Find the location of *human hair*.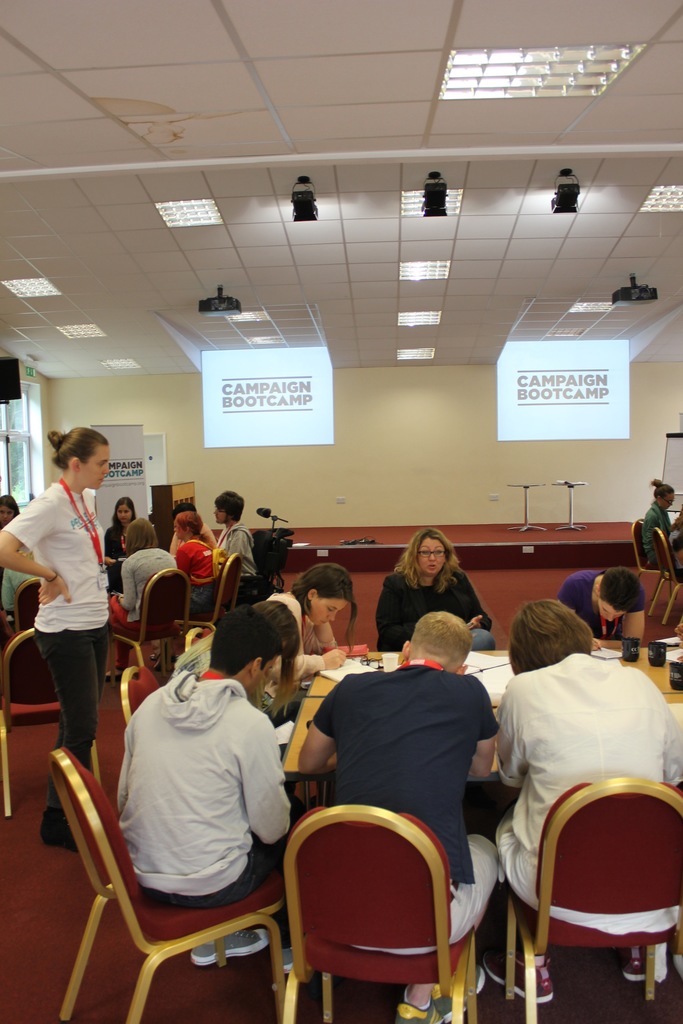
Location: 172, 501, 200, 515.
